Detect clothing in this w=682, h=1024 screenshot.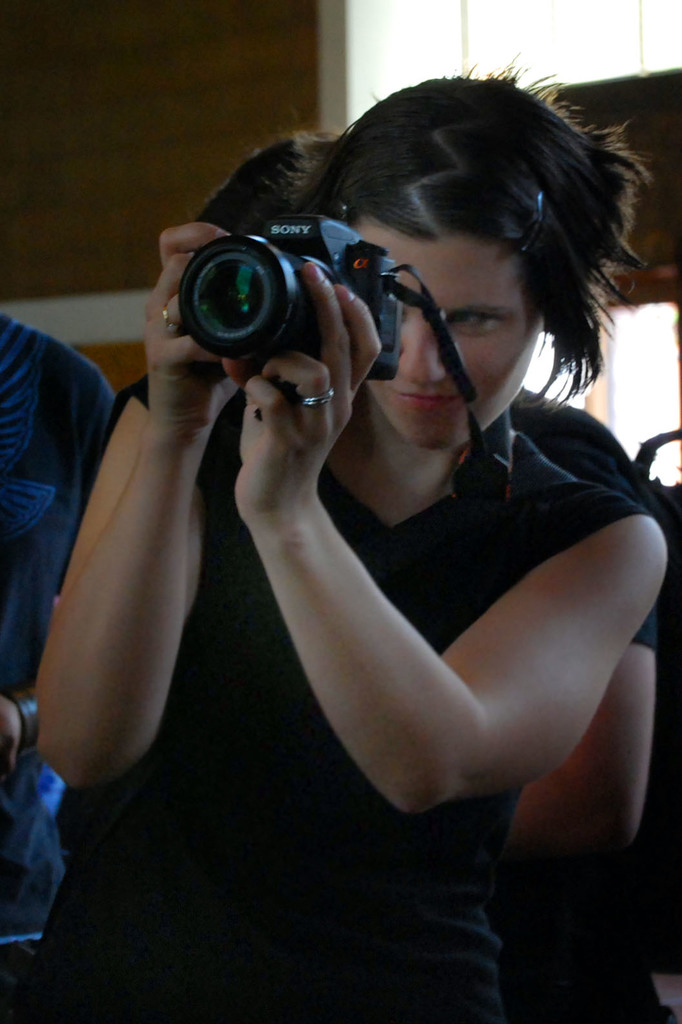
Detection: region(80, 197, 663, 964).
